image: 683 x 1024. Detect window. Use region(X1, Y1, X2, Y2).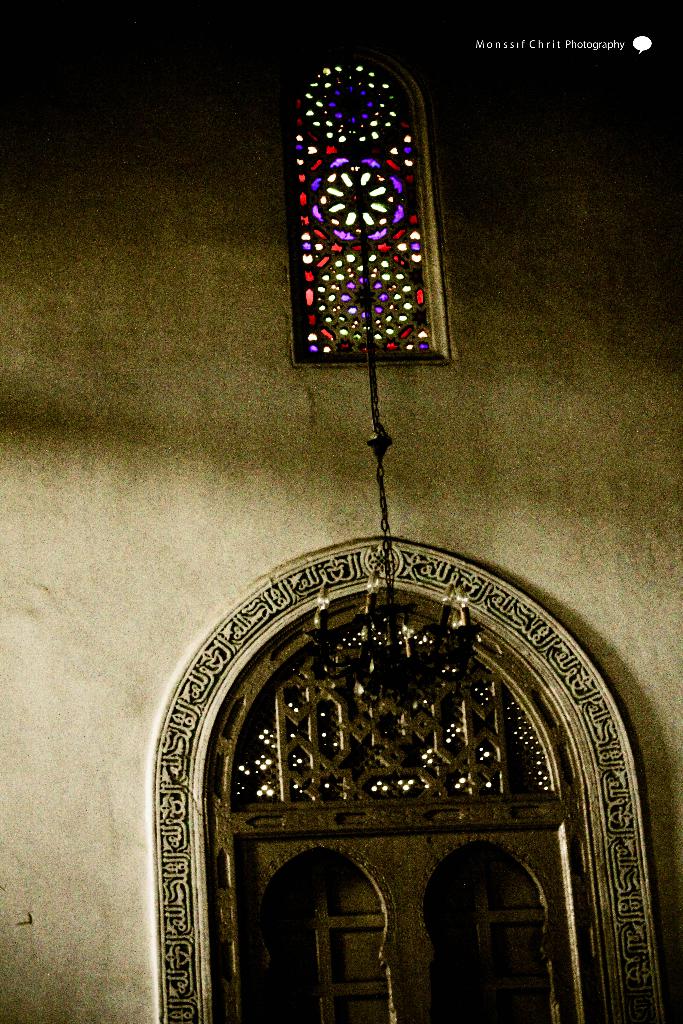
region(201, 589, 571, 818).
